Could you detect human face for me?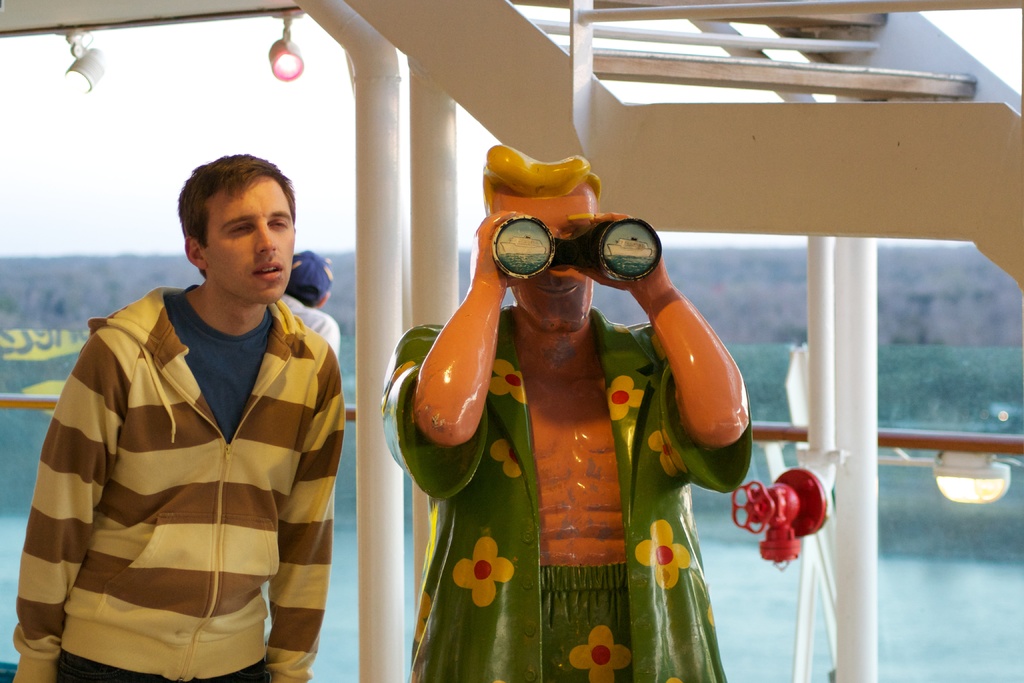
Detection result: region(204, 177, 294, 300).
